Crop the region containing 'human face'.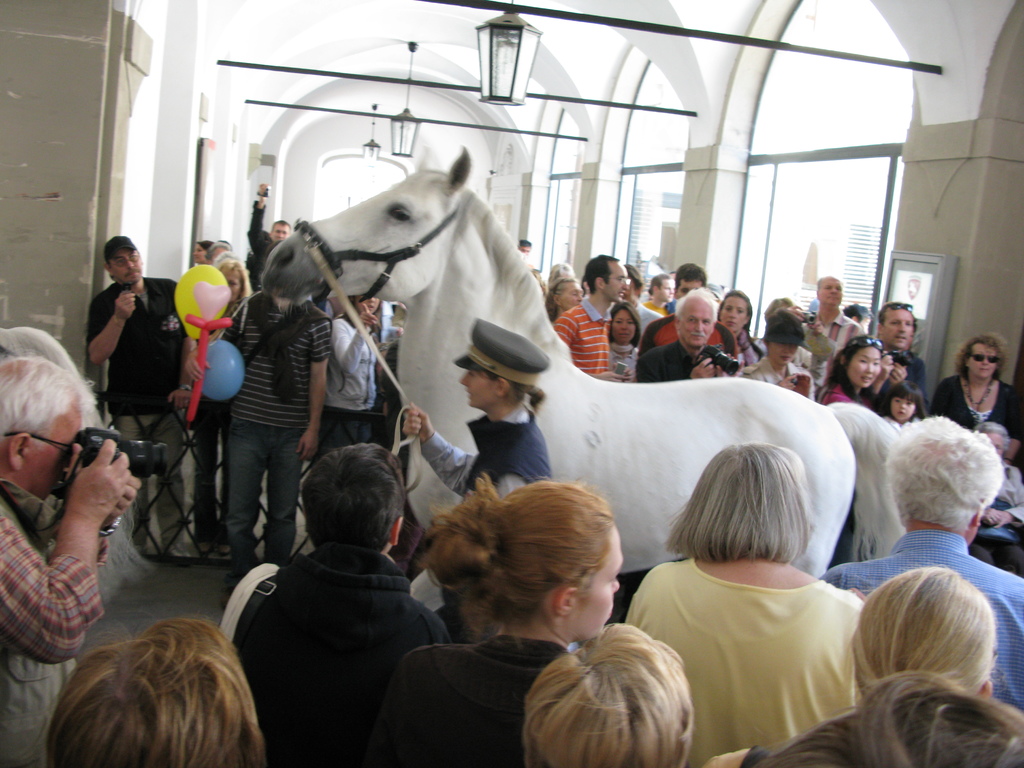
Crop region: locate(523, 244, 531, 257).
